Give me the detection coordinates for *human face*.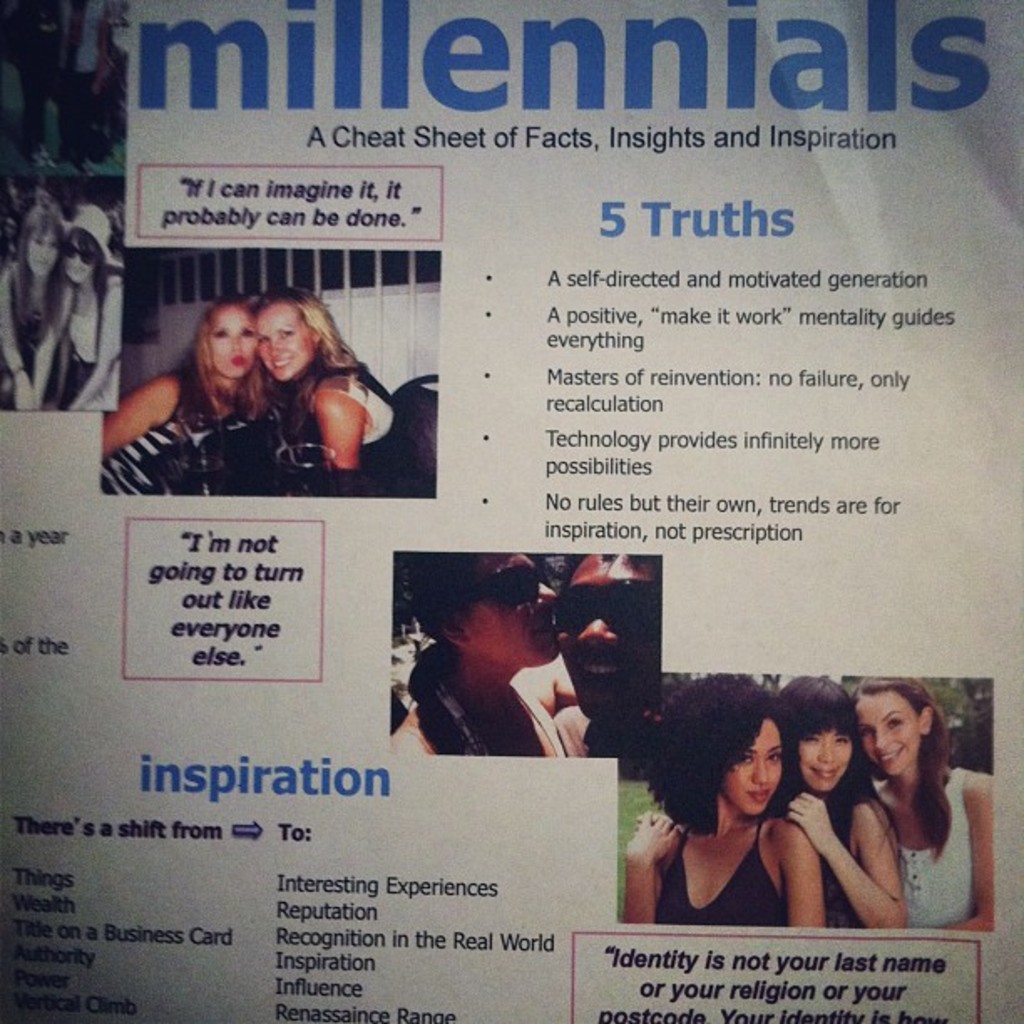
{"left": 254, "top": 293, "right": 313, "bottom": 378}.
